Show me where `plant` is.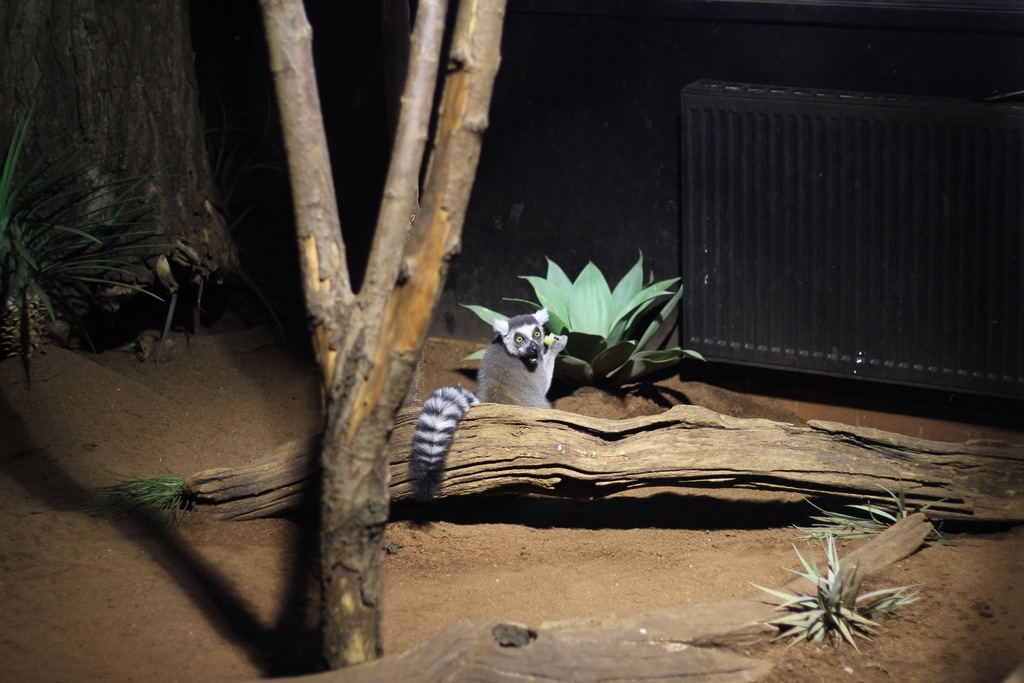
`plant` is at locate(1, 88, 182, 325).
